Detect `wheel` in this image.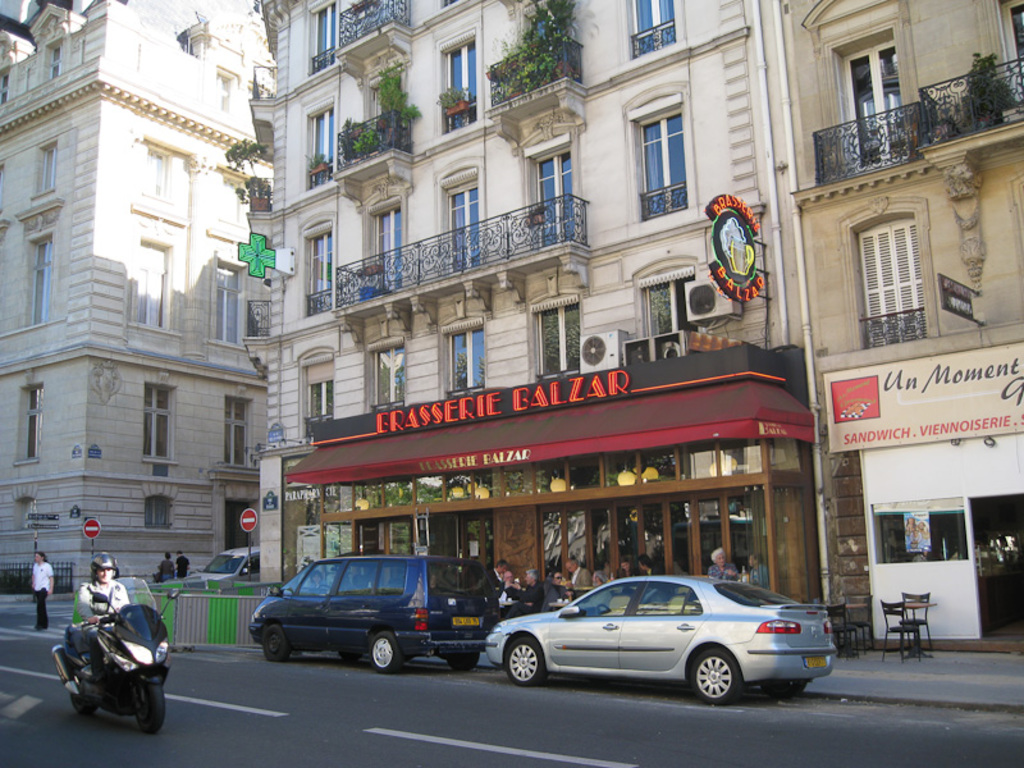
Detection: bbox(125, 684, 169, 731).
